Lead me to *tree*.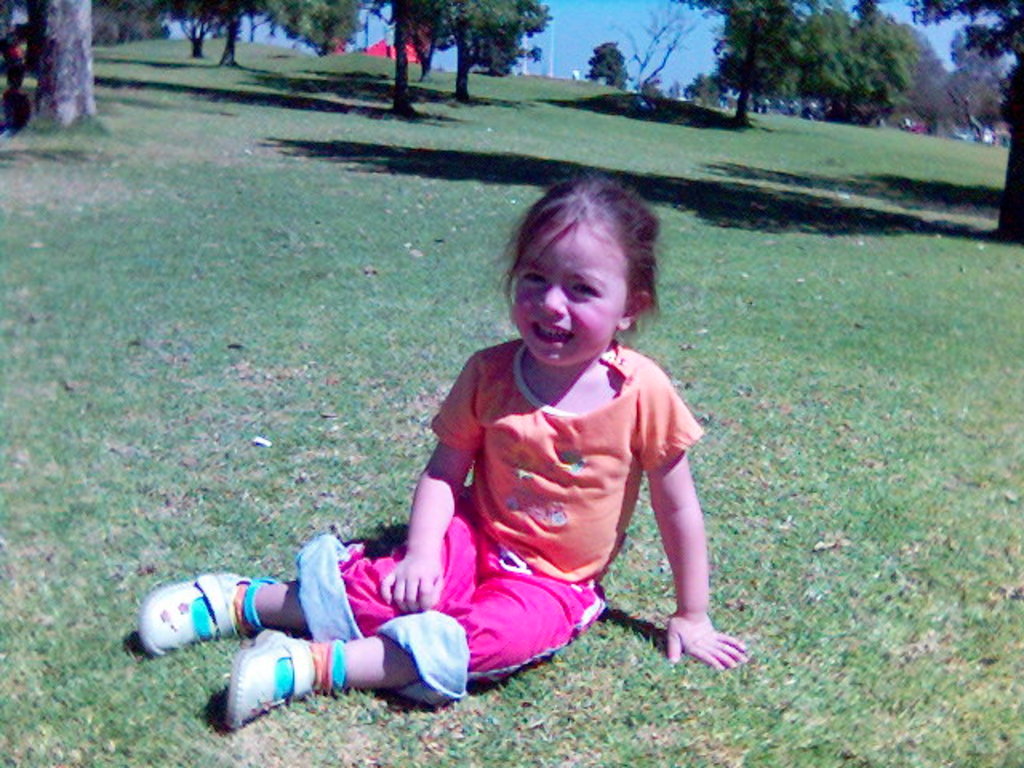
Lead to bbox(592, 38, 630, 88).
